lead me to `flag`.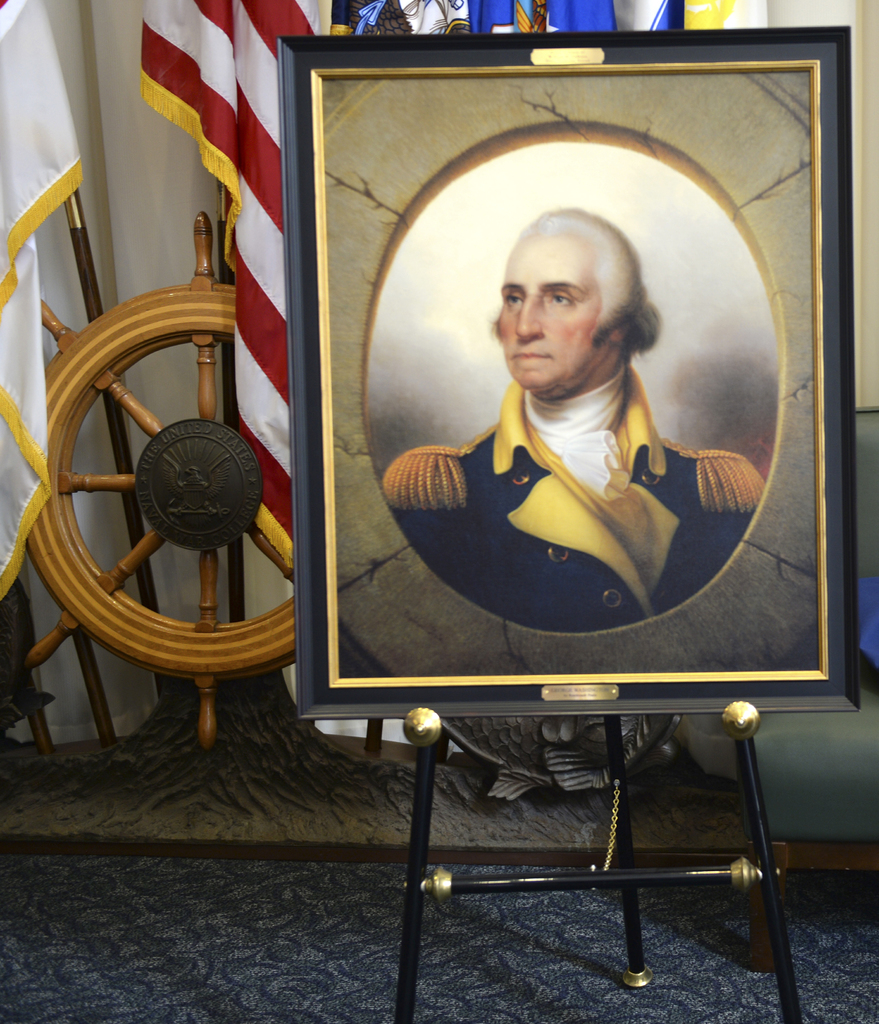
Lead to bbox=(462, 0, 624, 36).
